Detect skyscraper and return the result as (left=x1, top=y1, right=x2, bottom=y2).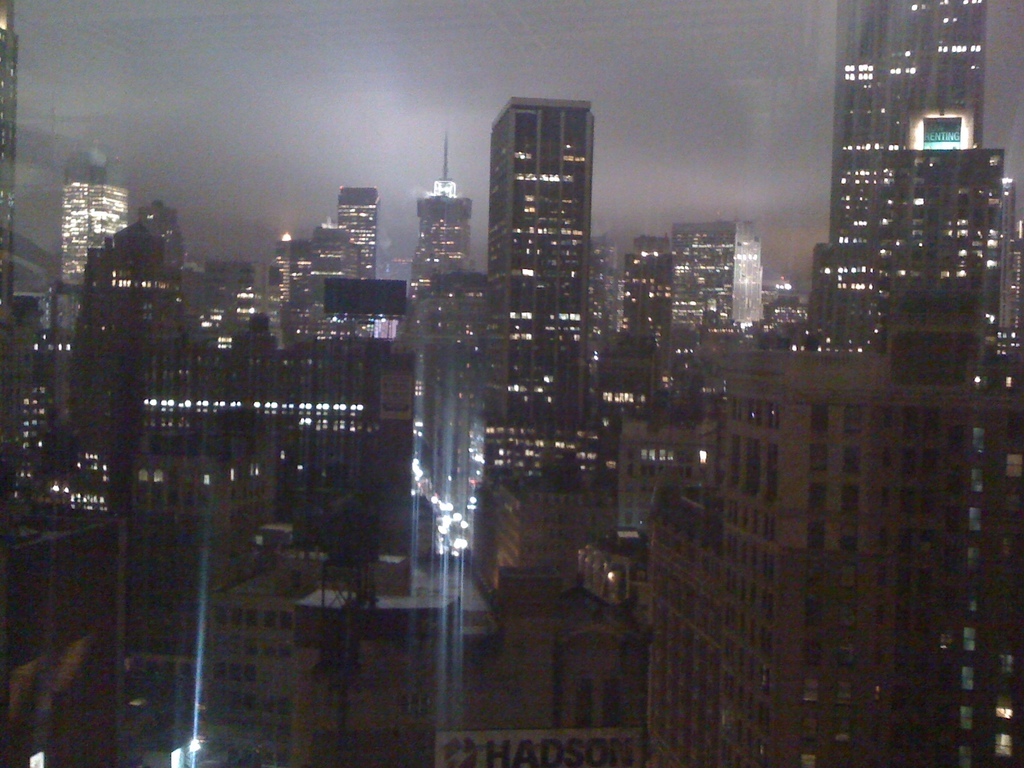
(left=643, top=305, right=1023, bottom=767).
